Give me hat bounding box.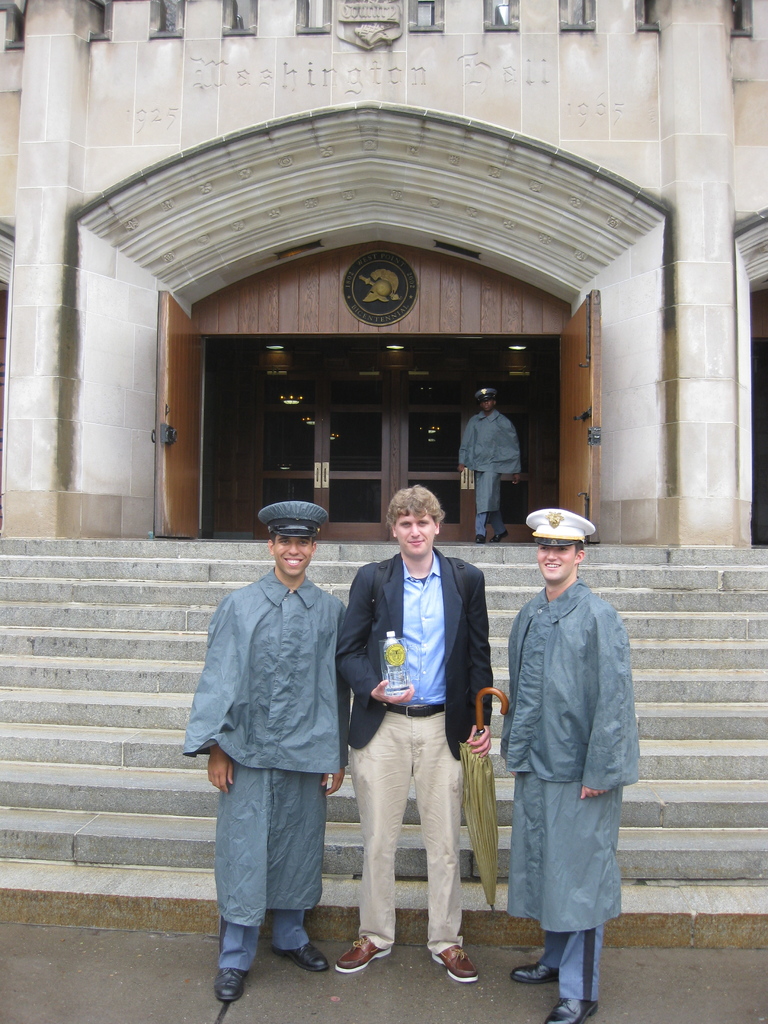
[x1=256, y1=500, x2=330, y2=547].
